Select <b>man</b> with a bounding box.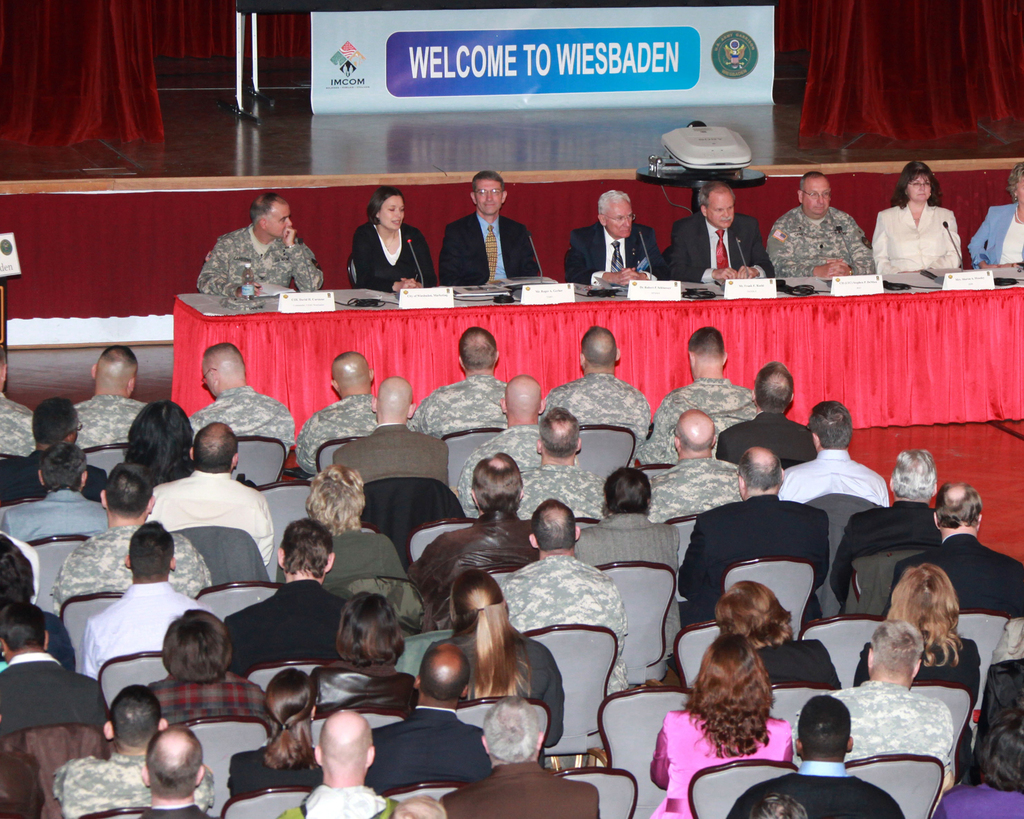
bbox=(0, 595, 115, 738).
